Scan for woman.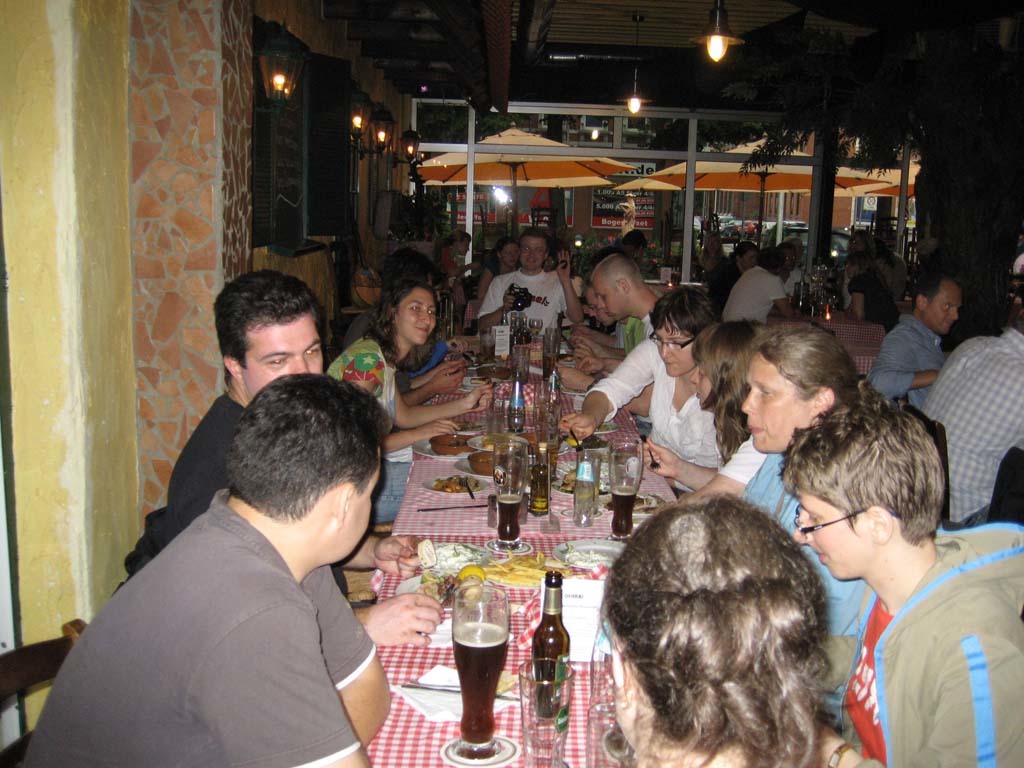
Scan result: <bbox>735, 322, 893, 701</bbox>.
